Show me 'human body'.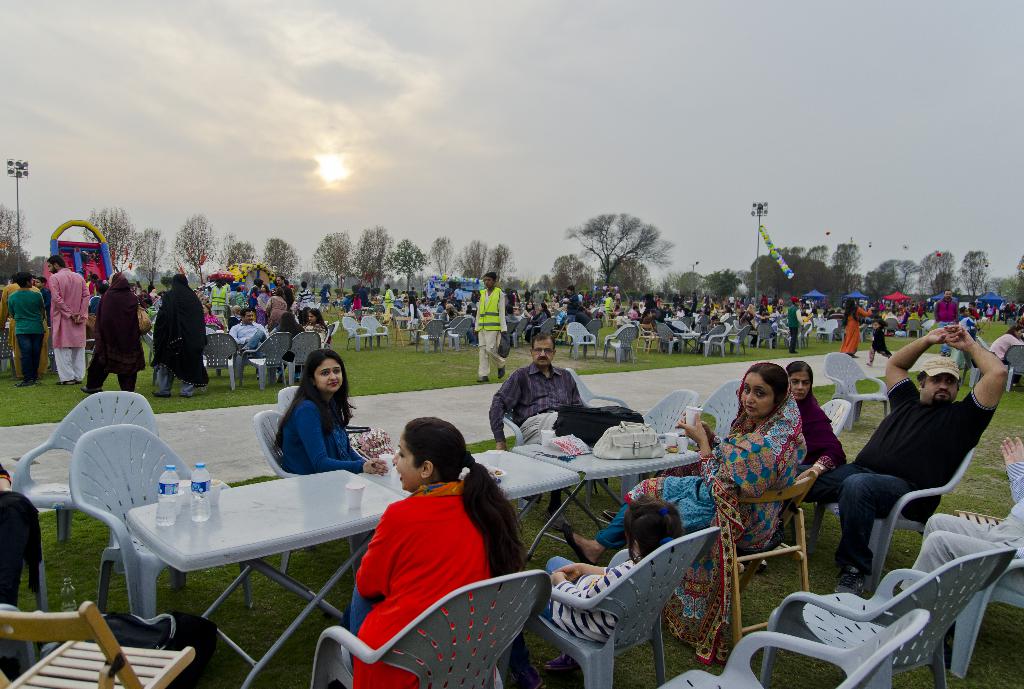
'human body' is here: detection(490, 355, 592, 533).
